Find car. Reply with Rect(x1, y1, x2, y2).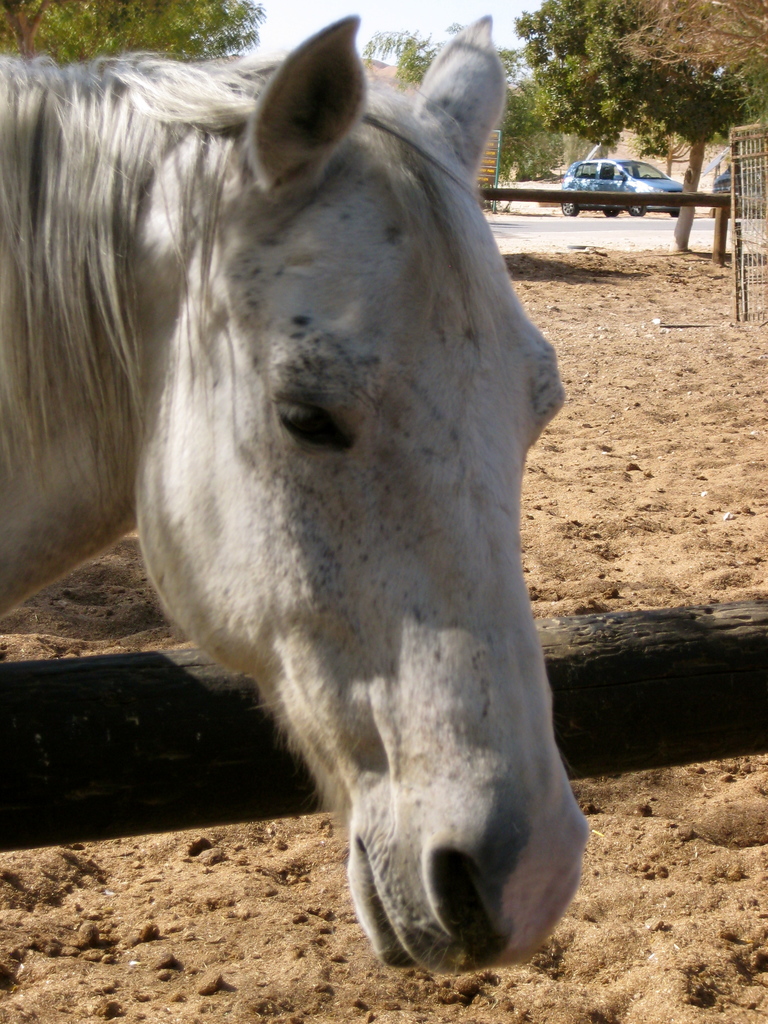
Rect(561, 162, 689, 211).
